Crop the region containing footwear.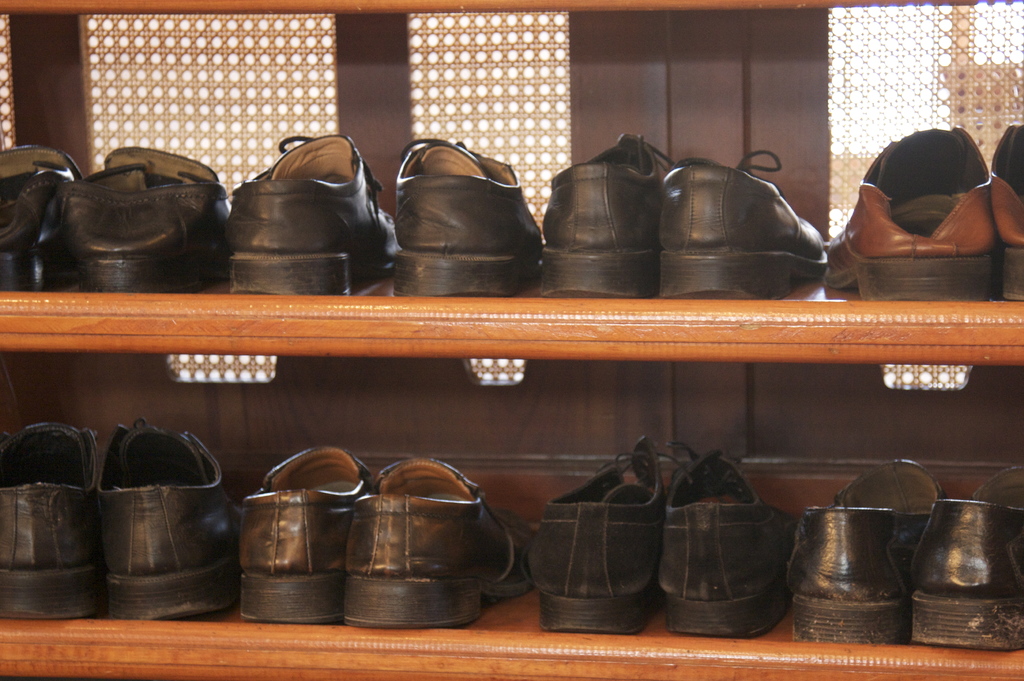
Crop region: x1=222, y1=132, x2=396, y2=301.
